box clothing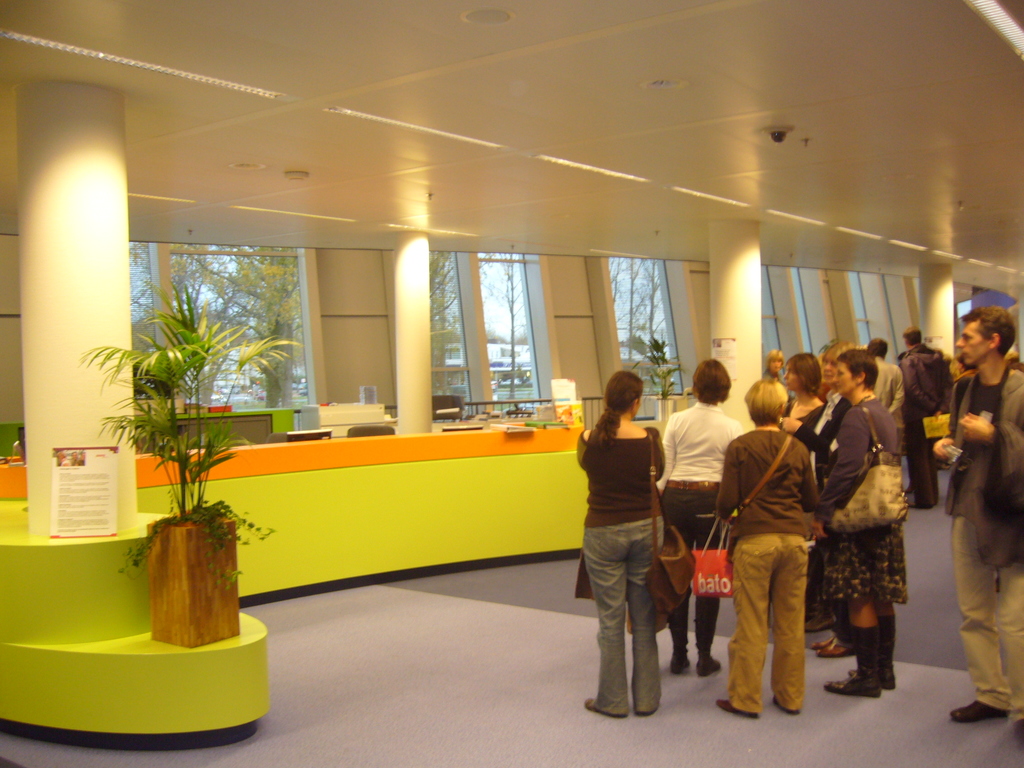
bbox(893, 348, 959, 506)
